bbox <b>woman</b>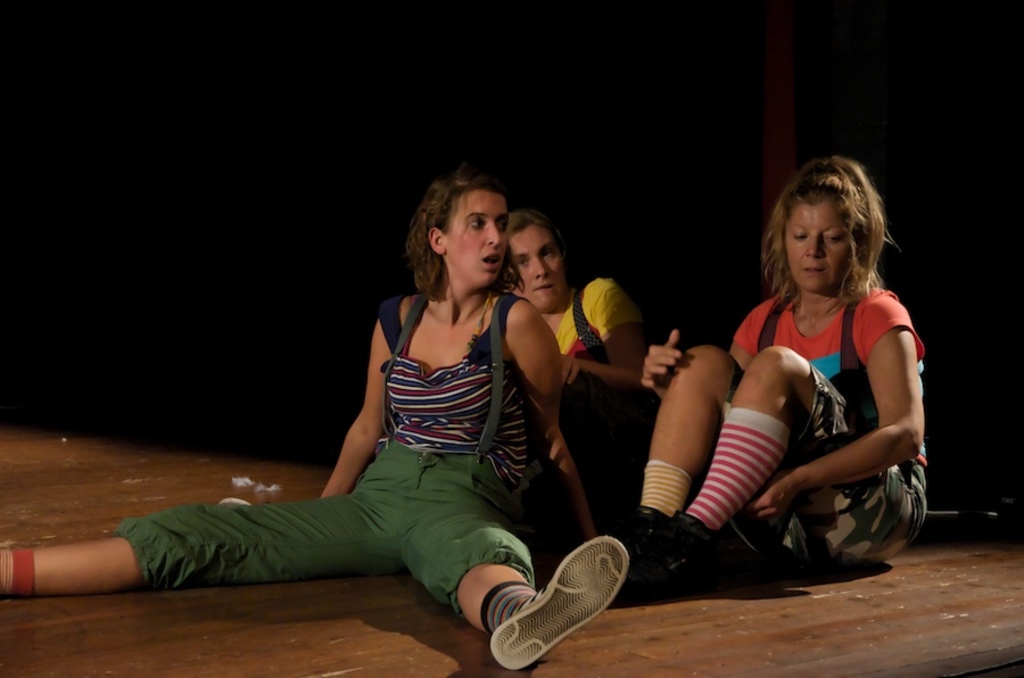
x1=0, y1=173, x2=630, y2=671
